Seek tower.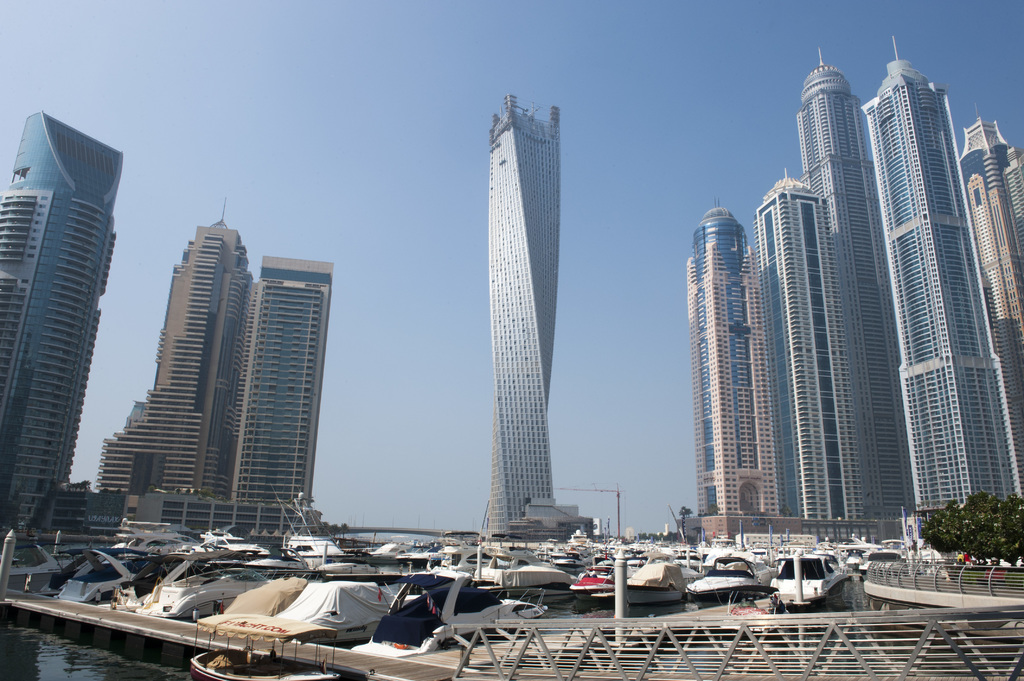
rect(801, 52, 927, 513).
